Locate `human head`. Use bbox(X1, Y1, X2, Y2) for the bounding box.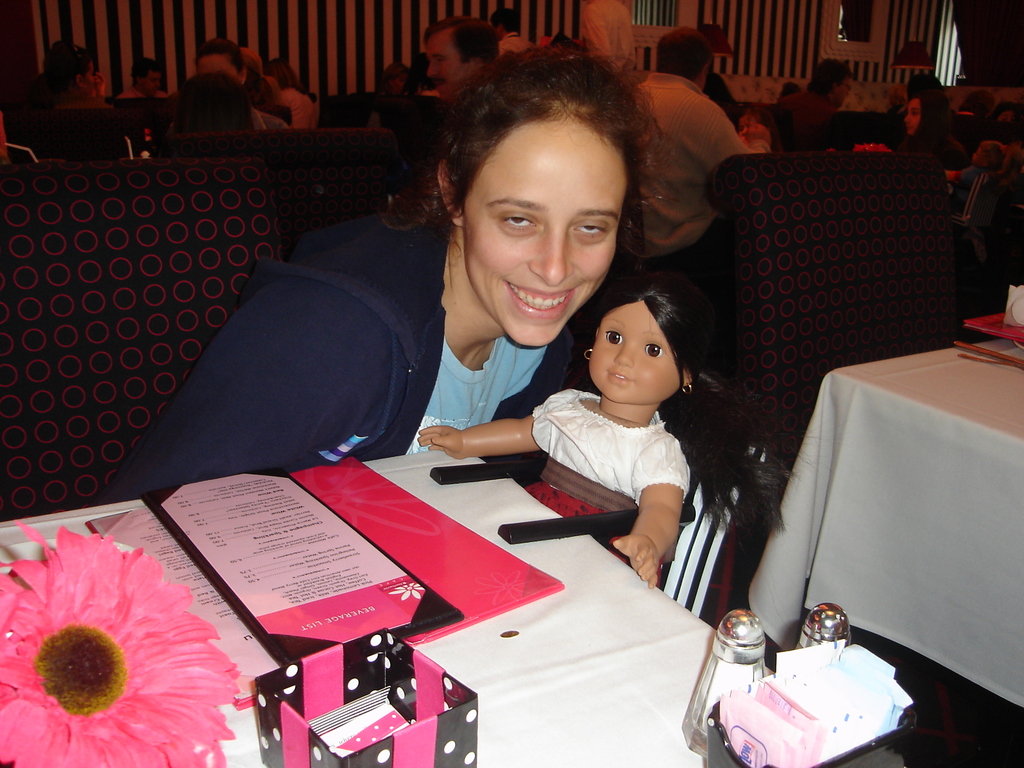
bbox(966, 140, 1009, 166).
